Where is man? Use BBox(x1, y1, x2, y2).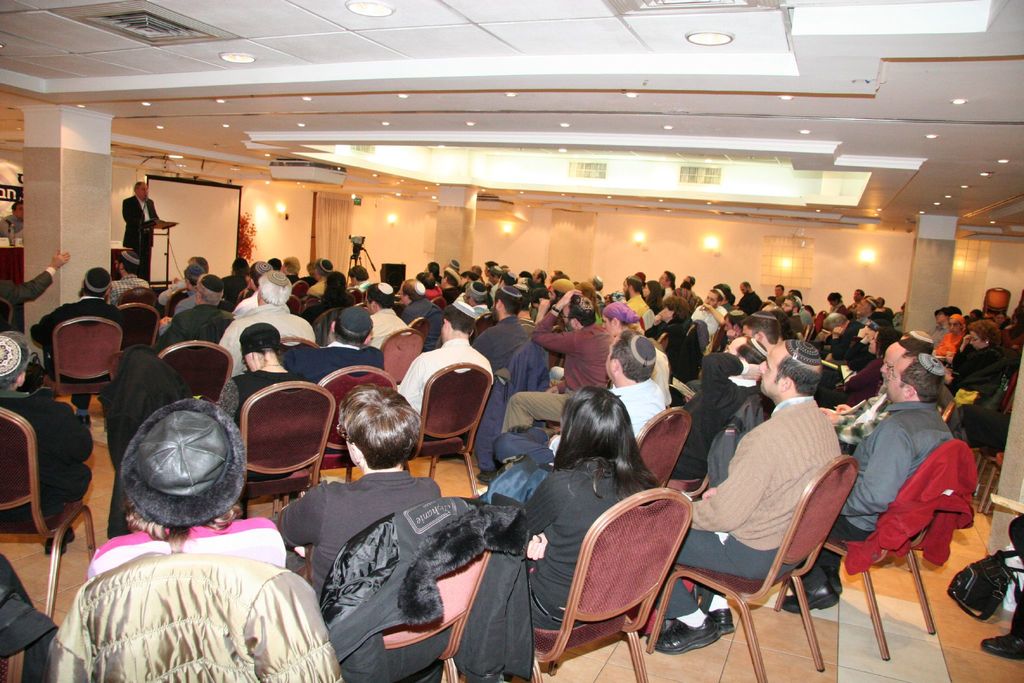
BBox(777, 352, 947, 609).
